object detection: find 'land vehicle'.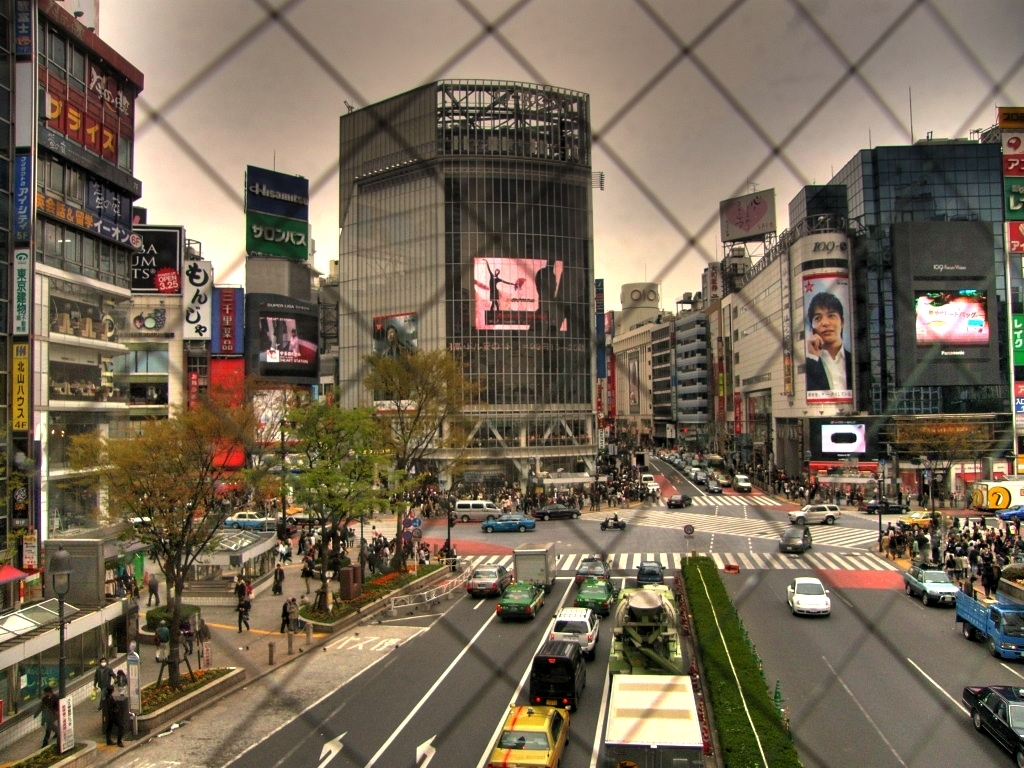
crop(796, 505, 835, 520).
